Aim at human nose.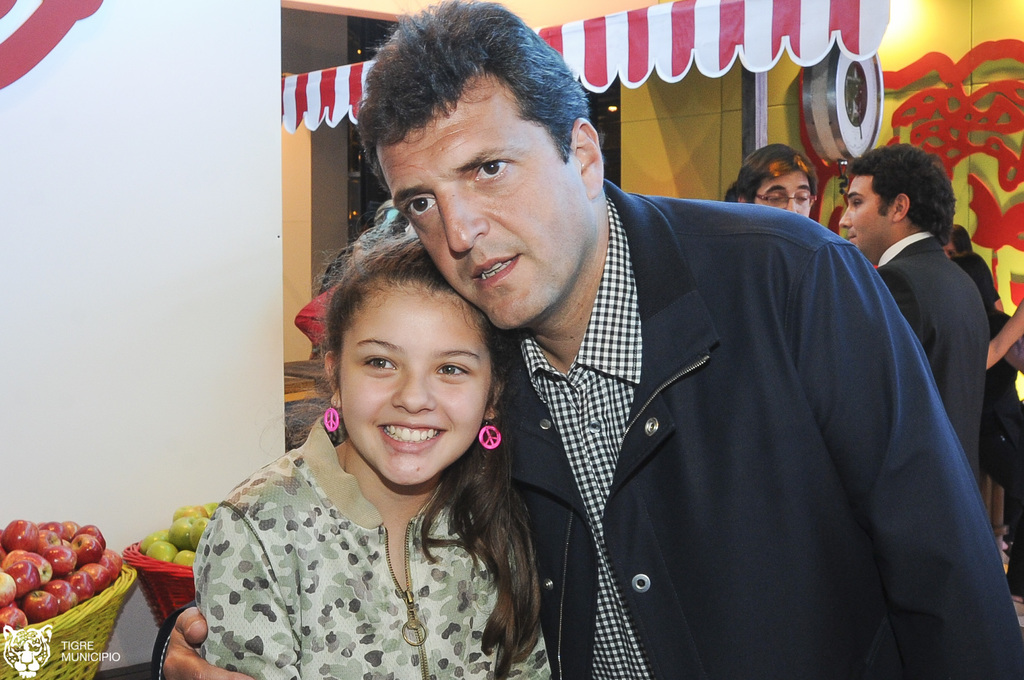
Aimed at pyautogui.locateOnScreen(838, 200, 850, 227).
